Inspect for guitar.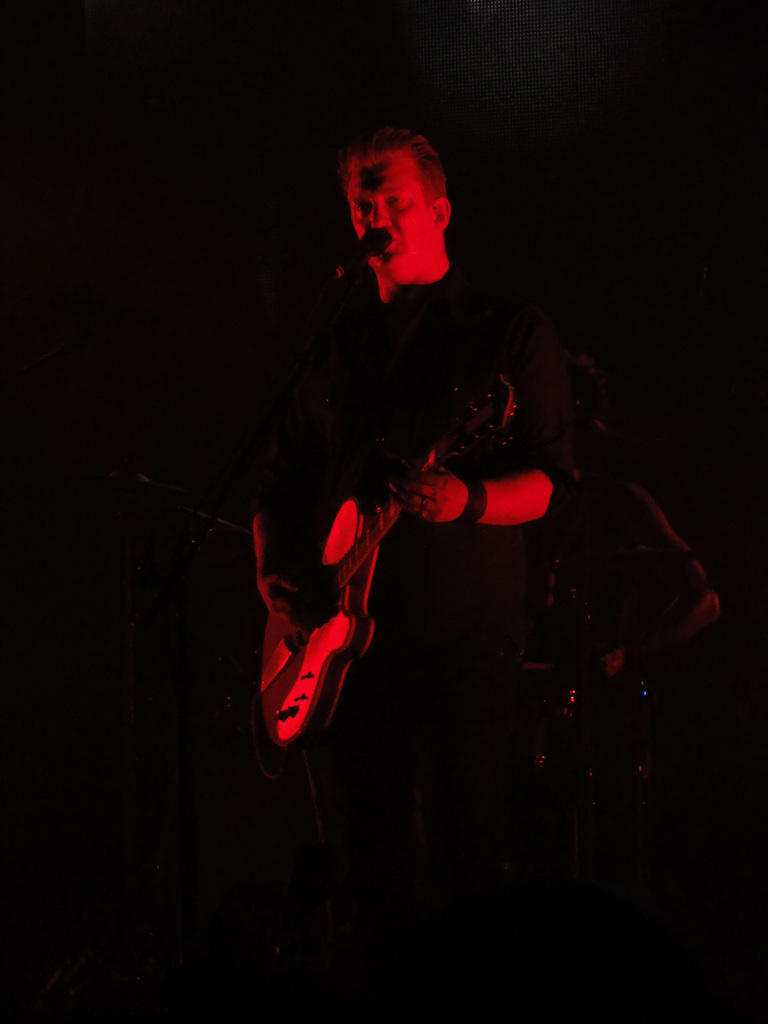
Inspection: [260,370,527,758].
